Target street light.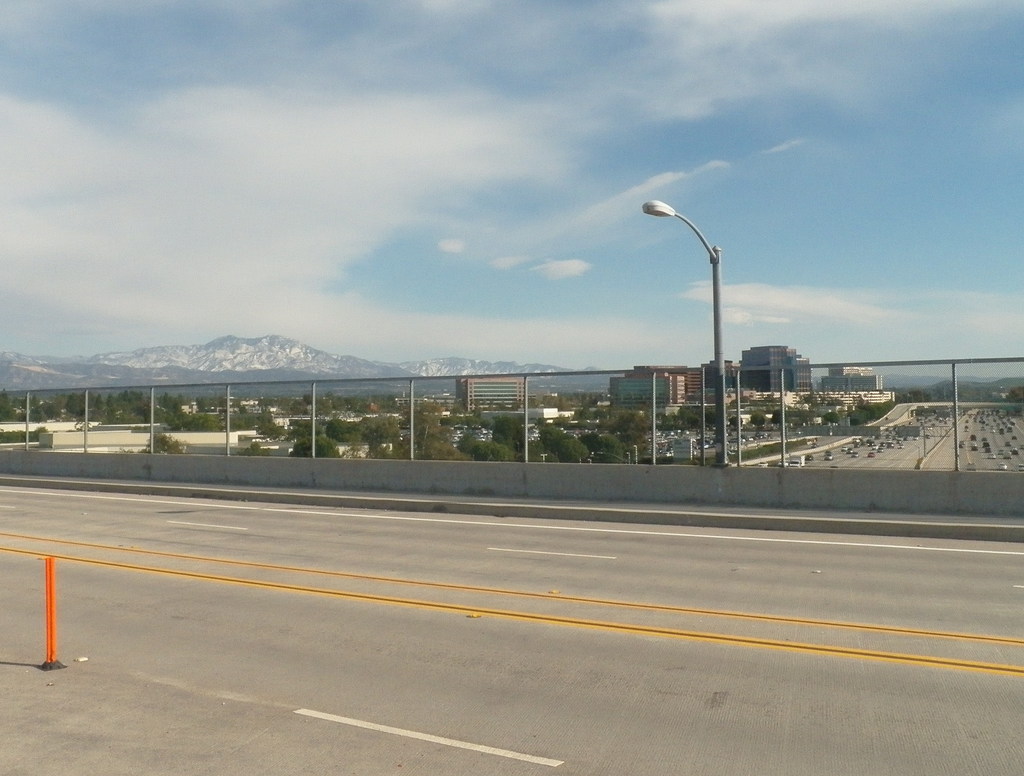
Target region: box(638, 198, 730, 470).
